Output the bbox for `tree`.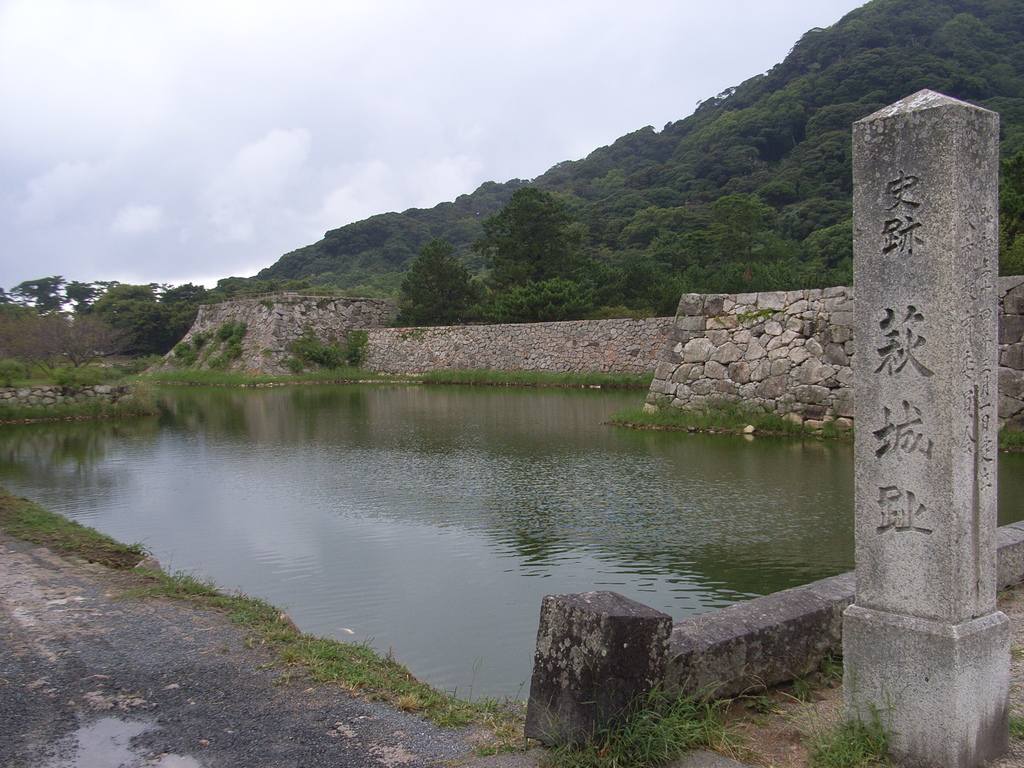
x1=469 y1=189 x2=591 y2=290.
